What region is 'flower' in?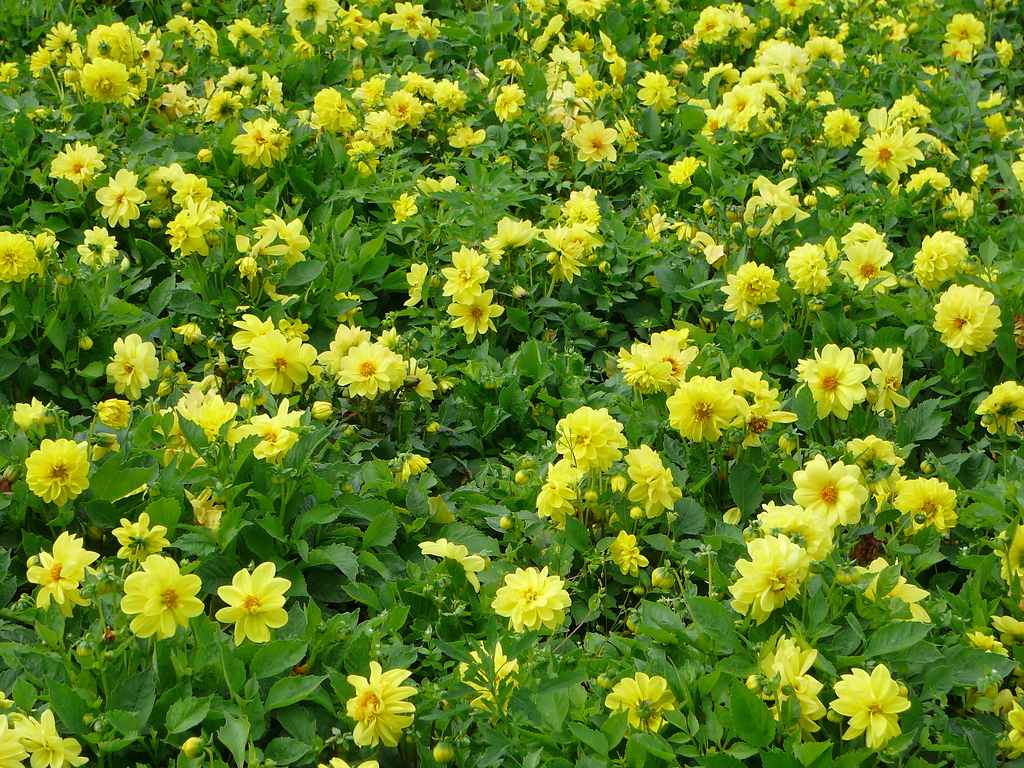
bbox=[624, 441, 680, 515].
